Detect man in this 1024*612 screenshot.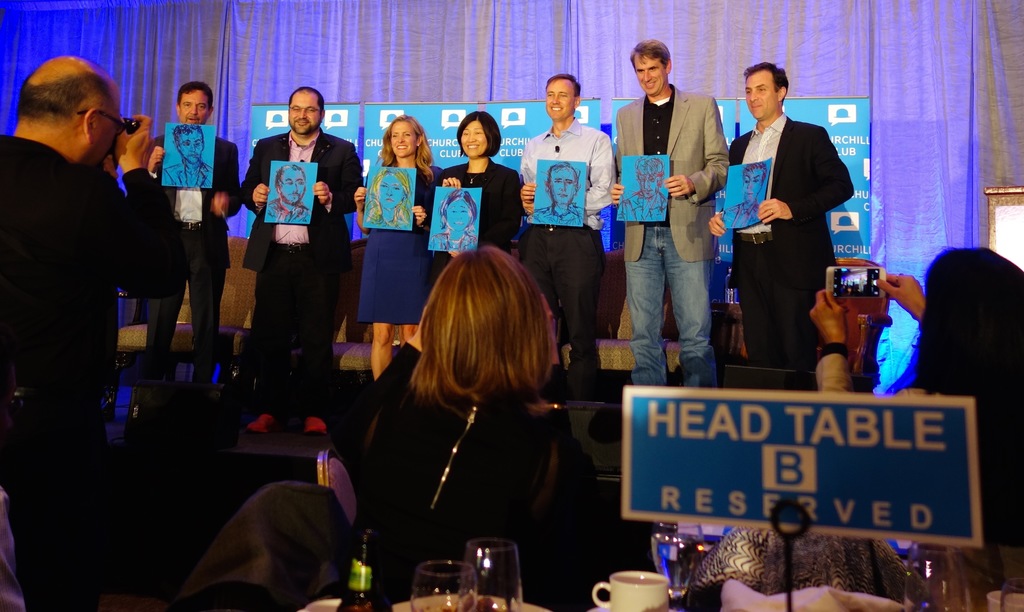
Detection: (229, 87, 362, 441).
